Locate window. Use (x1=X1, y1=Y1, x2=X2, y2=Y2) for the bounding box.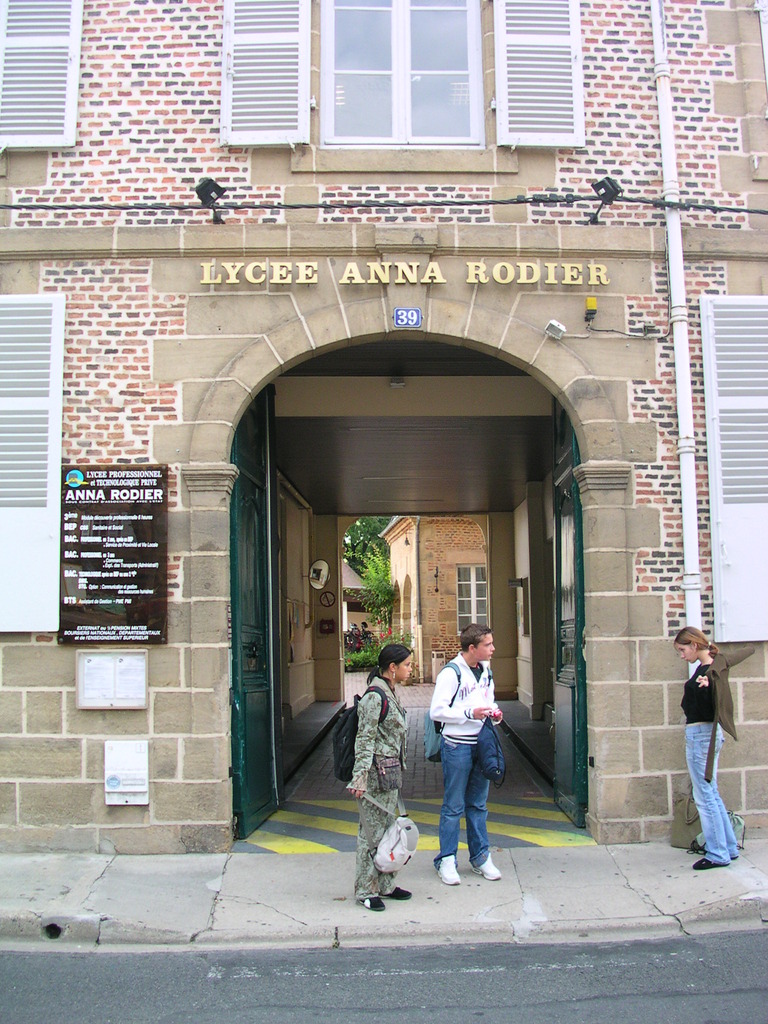
(x1=0, y1=287, x2=61, y2=648).
